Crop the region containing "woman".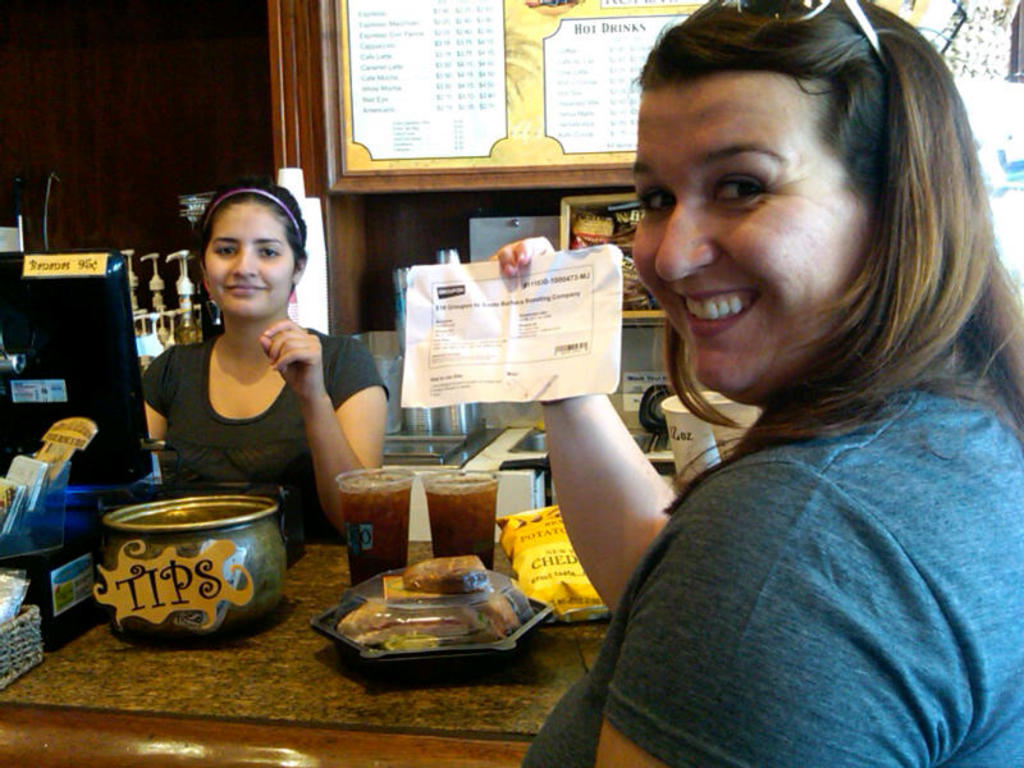
Crop region: [left=118, top=175, right=380, bottom=532].
